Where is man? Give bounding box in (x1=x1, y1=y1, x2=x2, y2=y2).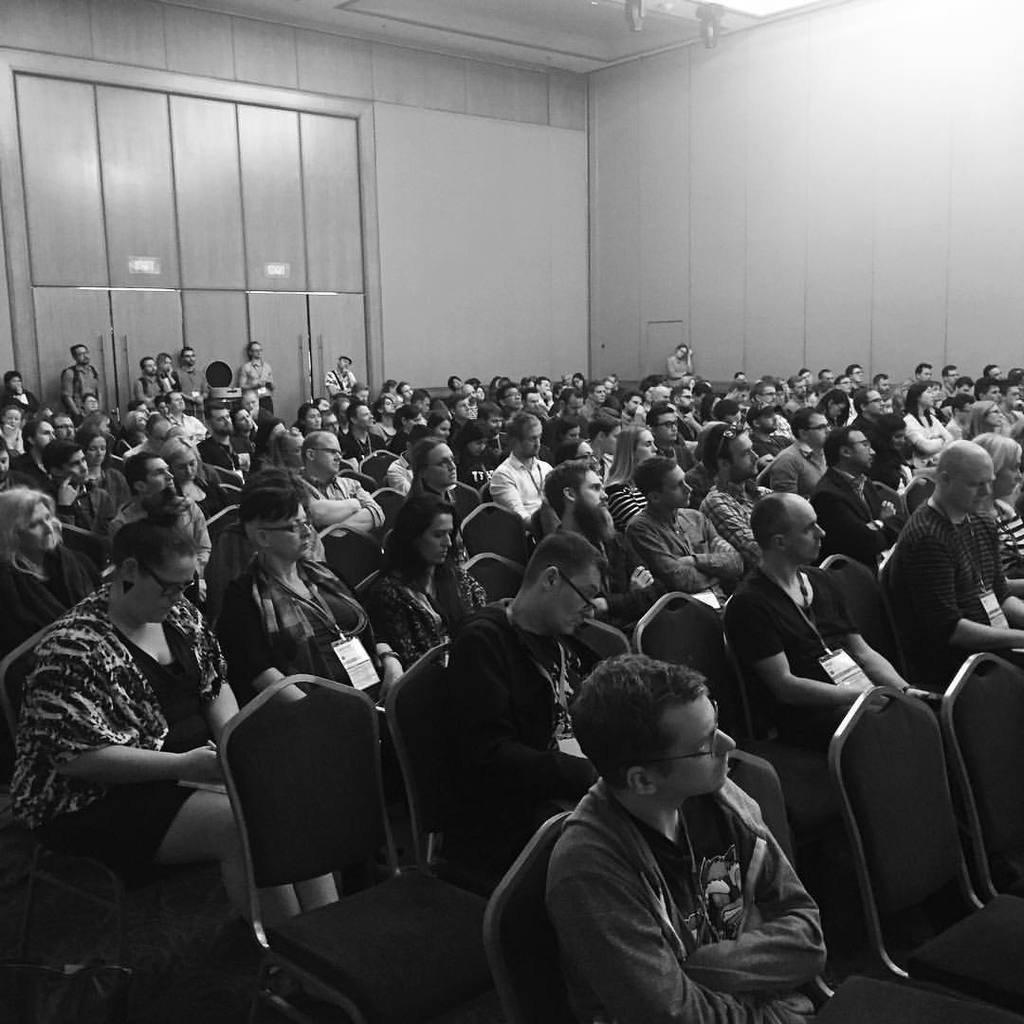
(x1=45, y1=441, x2=108, y2=533).
